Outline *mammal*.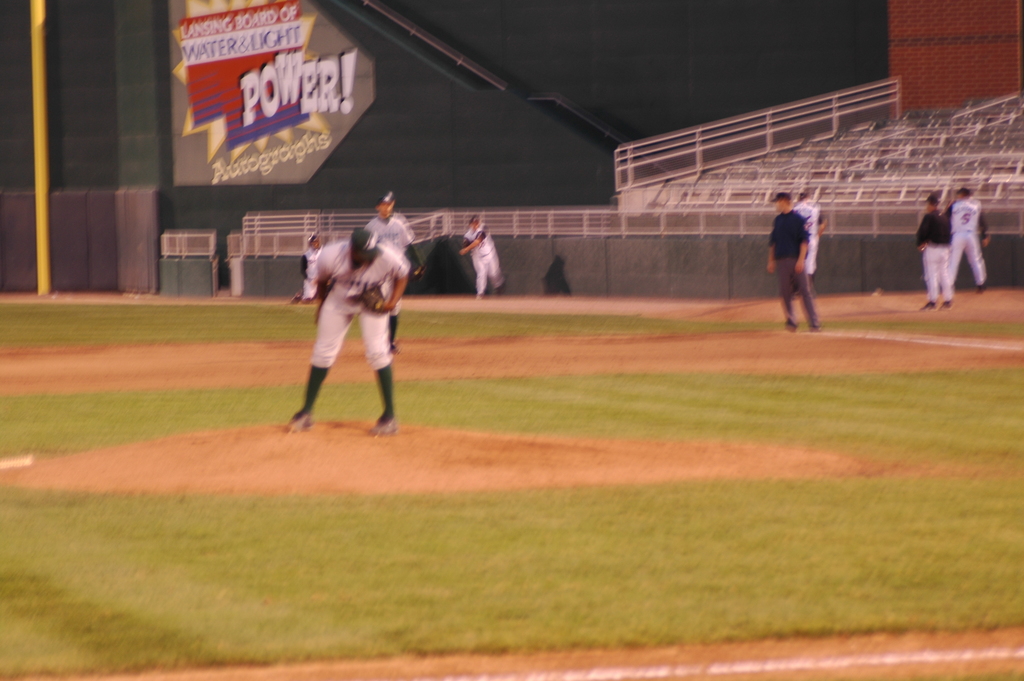
Outline: BBox(364, 189, 424, 345).
